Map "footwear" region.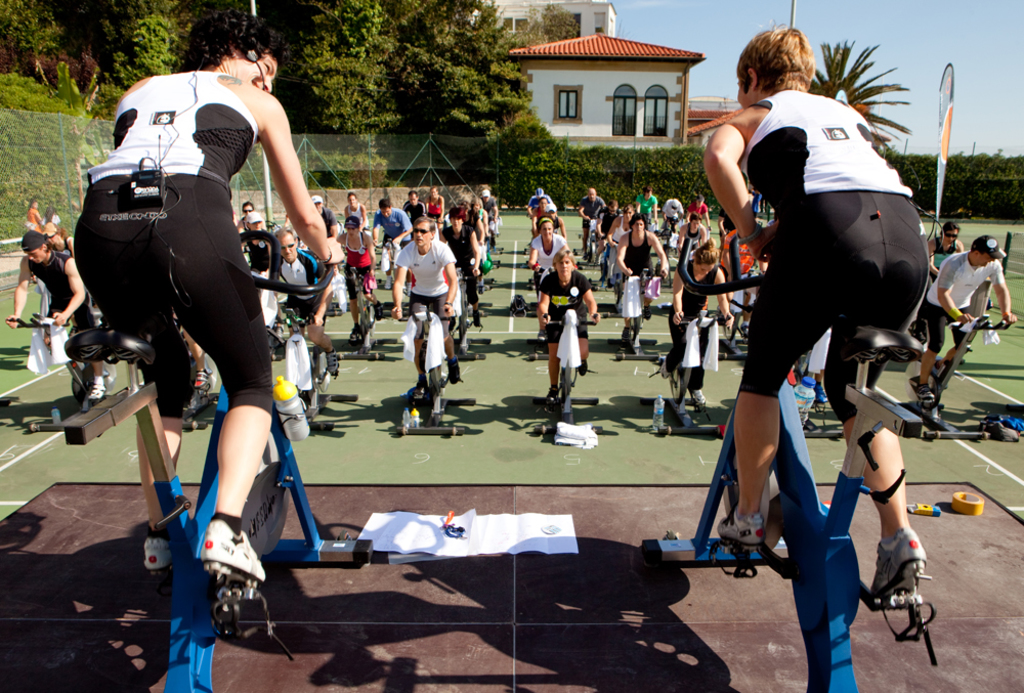
Mapped to [817,382,830,404].
